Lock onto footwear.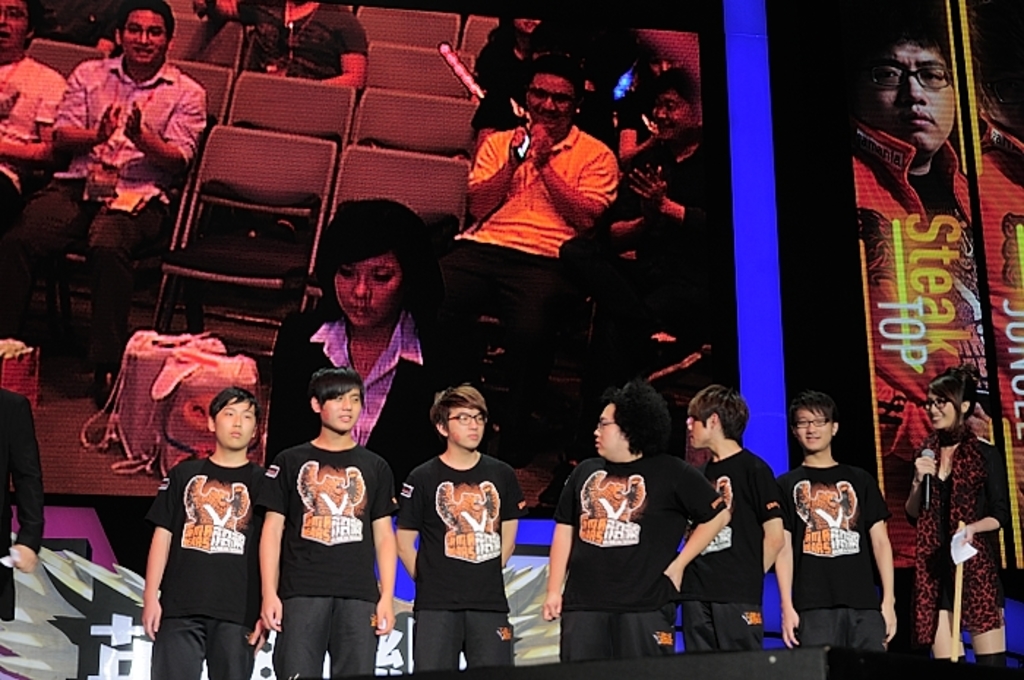
Locked: (x1=102, y1=373, x2=116, y2=417).
